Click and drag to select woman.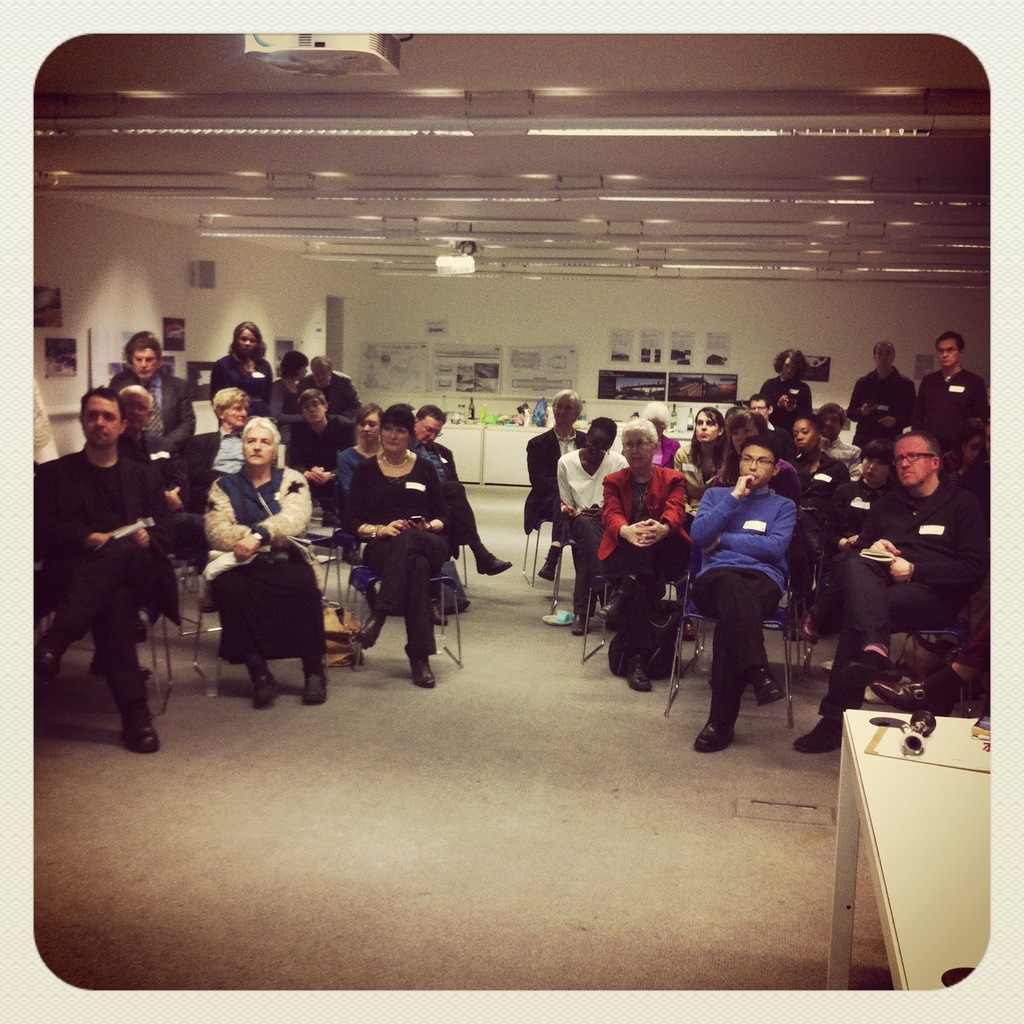
Selection: BBox(790, 418, 852, 642).
